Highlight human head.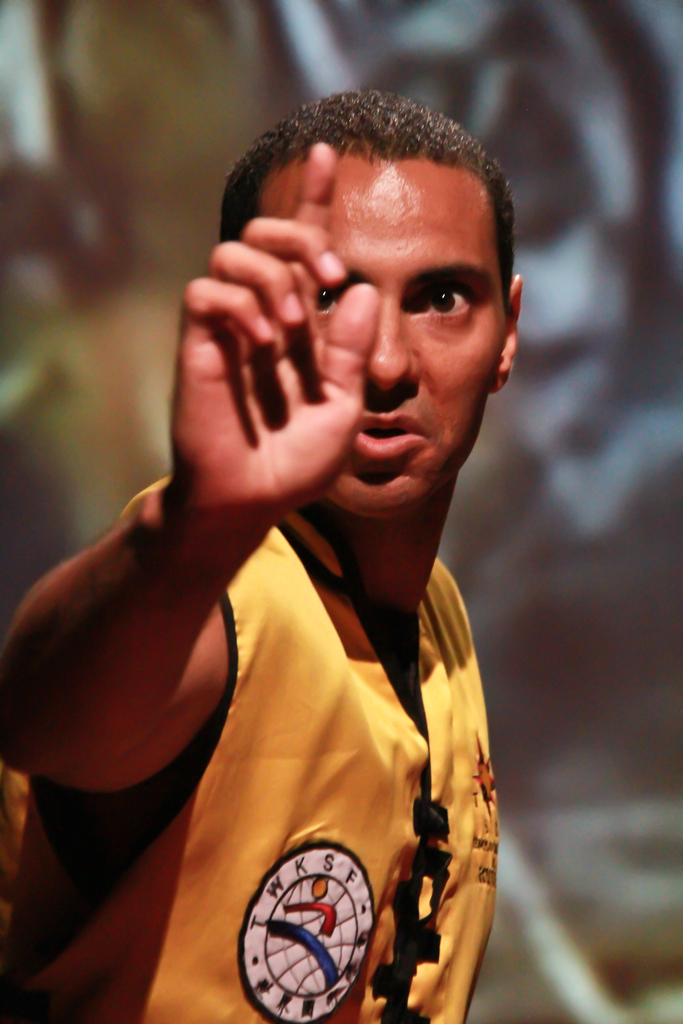
Highlighted region: (left=218, top=81, right=502, bottom=517).
